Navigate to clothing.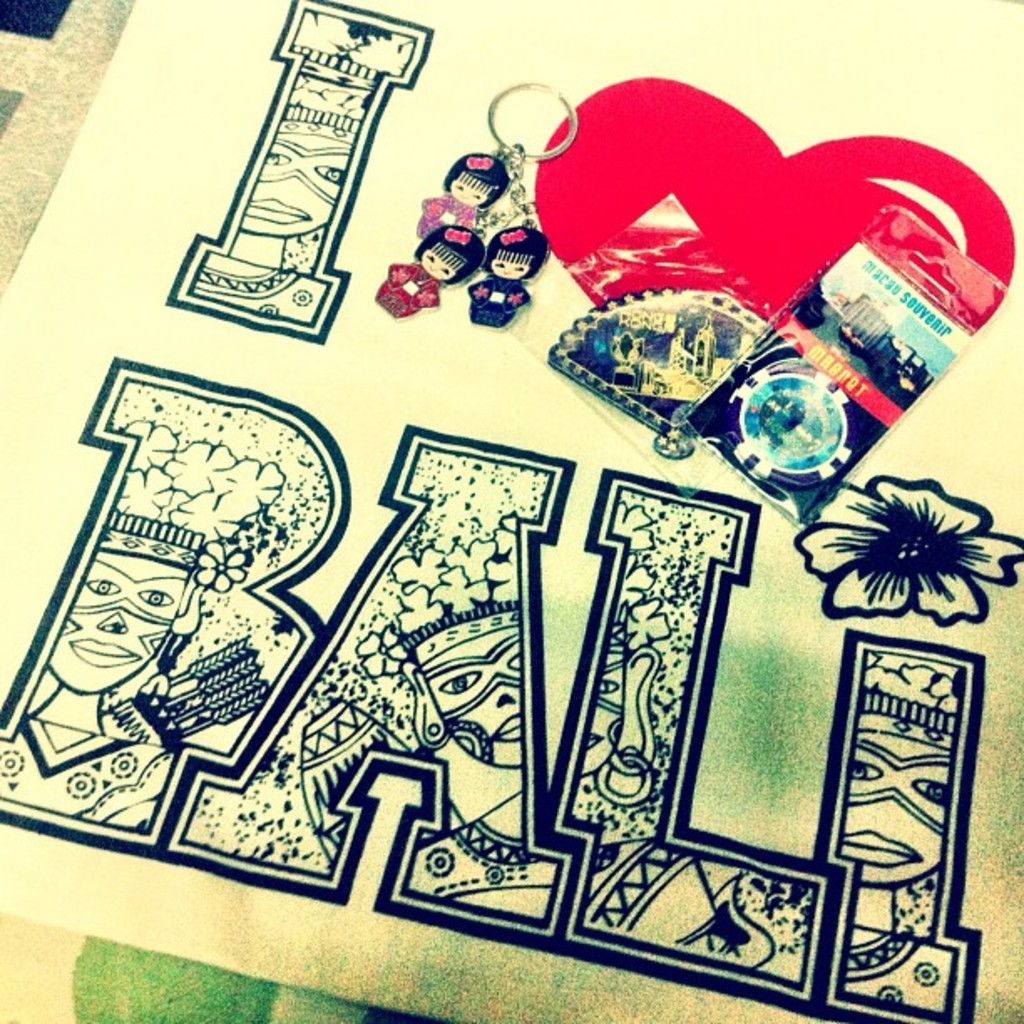
Navigation target: bbox=(368, 258, 443, 323).
